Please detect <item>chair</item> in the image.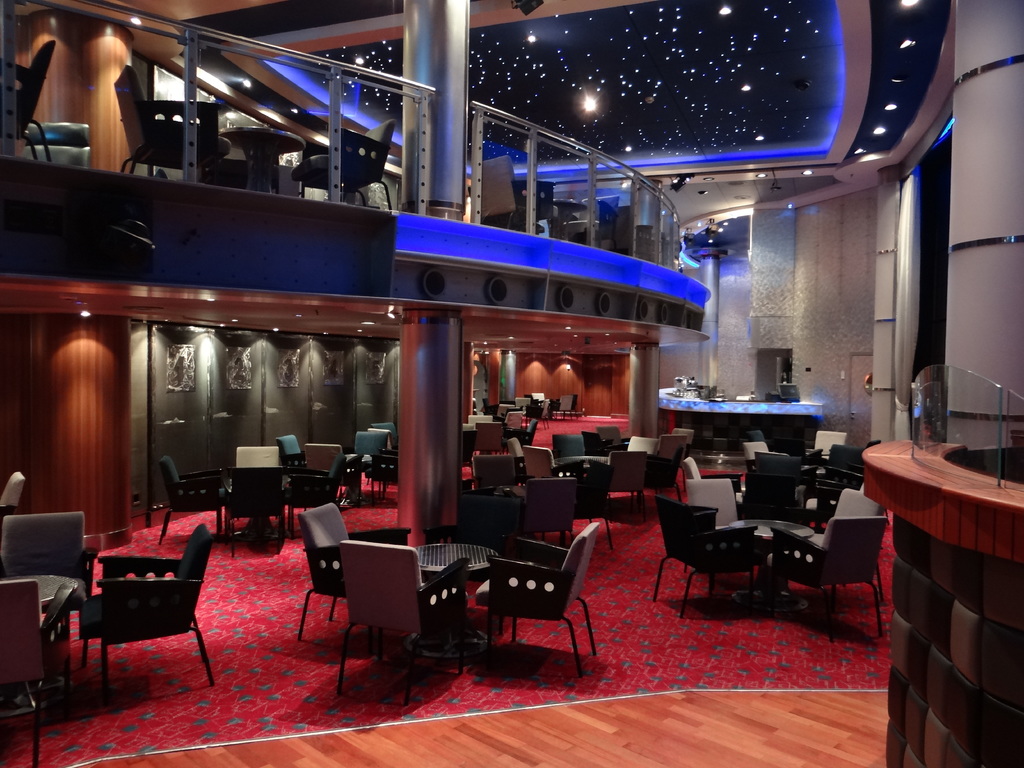
bbox=(0, 578, 80, 767).
